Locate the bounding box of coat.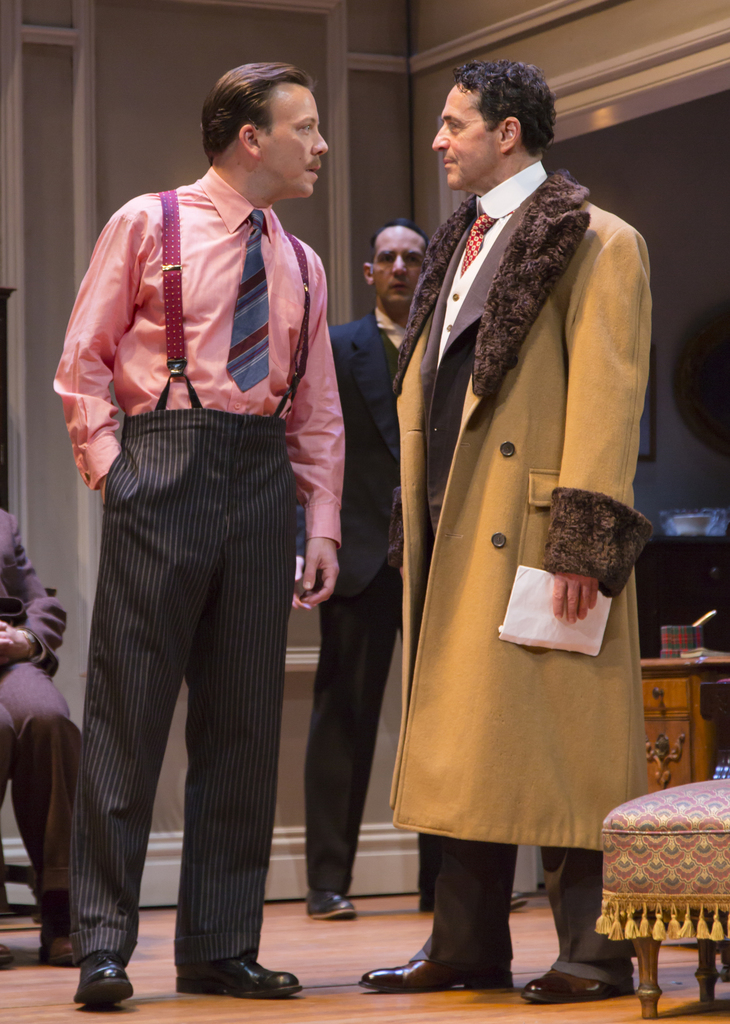
Bounding box: crop(377, 86, 654, 911).
